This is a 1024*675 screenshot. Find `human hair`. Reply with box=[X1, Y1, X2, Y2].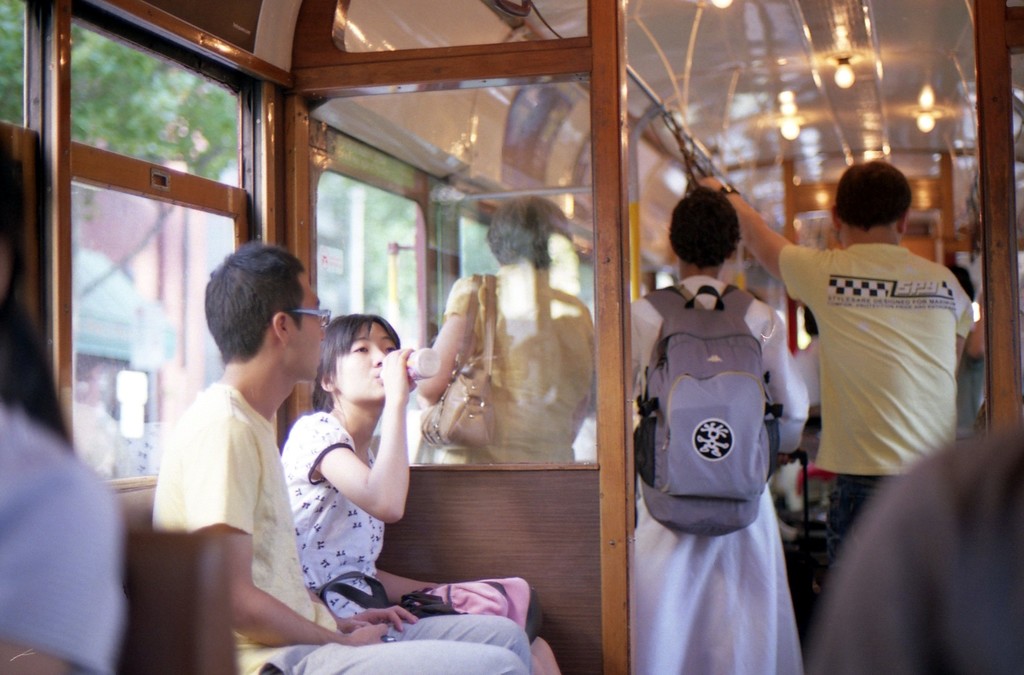
box=[483, 191, 572, 269].
